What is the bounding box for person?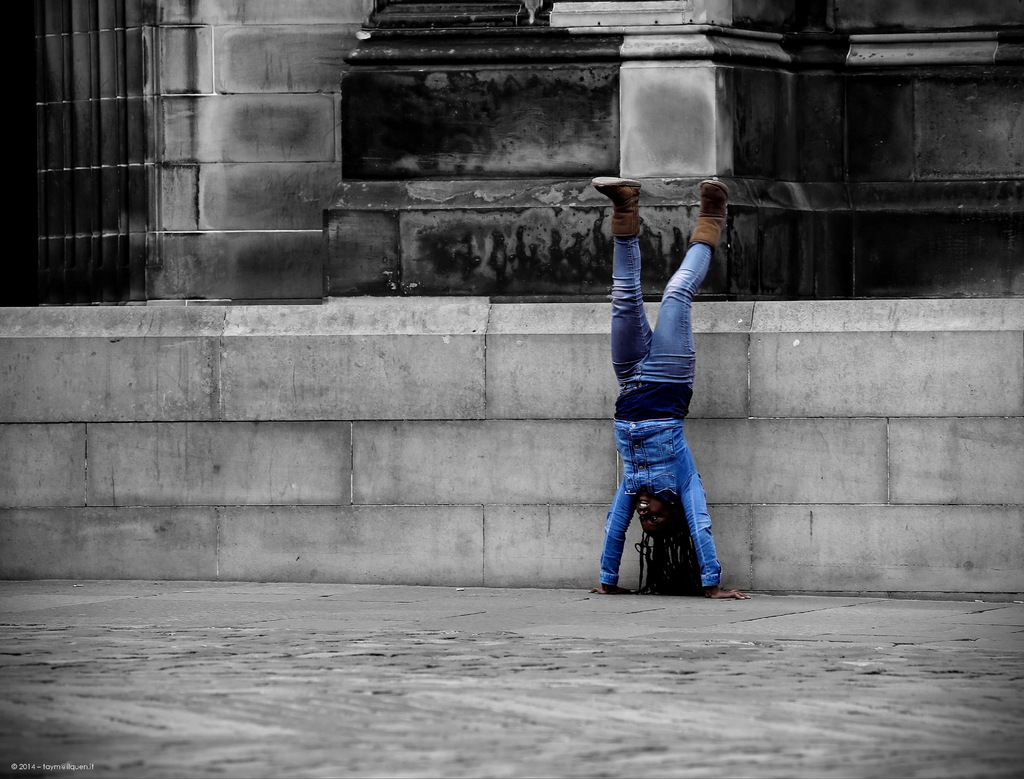
605:156:735:598.
